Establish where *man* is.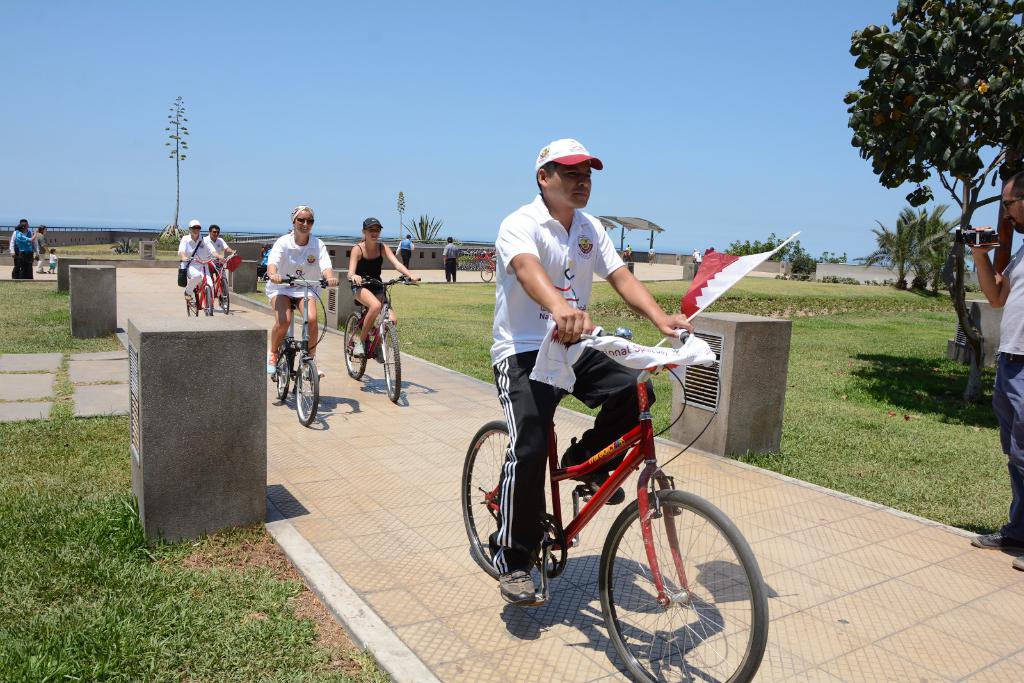
Established at rect(10, 218, 36, 279).
